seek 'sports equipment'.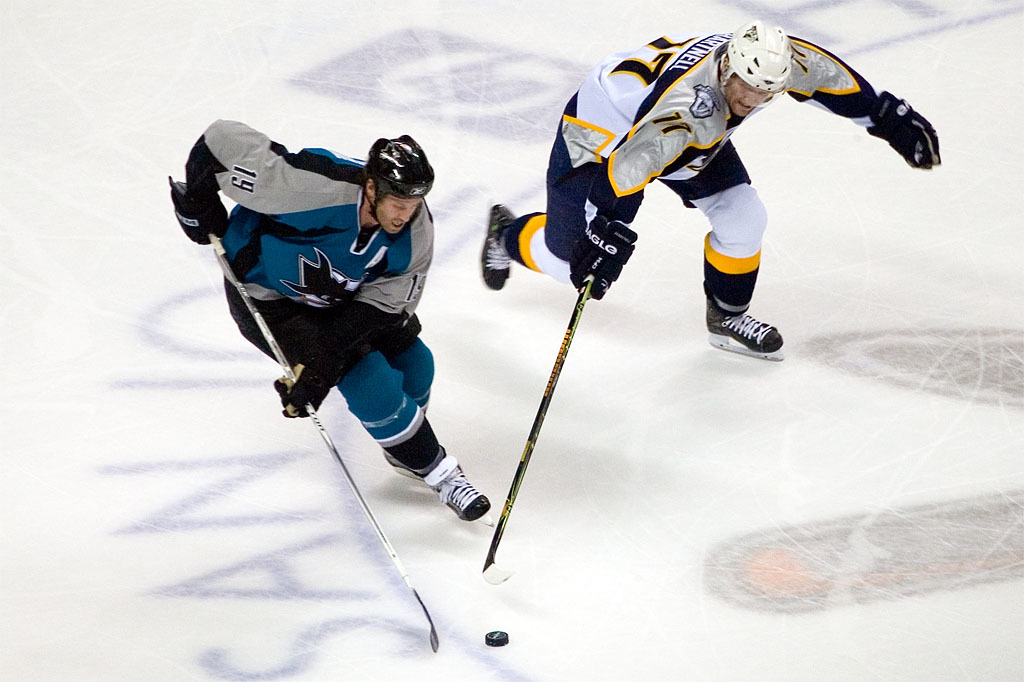
[x1=361, y1=137, x2=431, y2=237].
